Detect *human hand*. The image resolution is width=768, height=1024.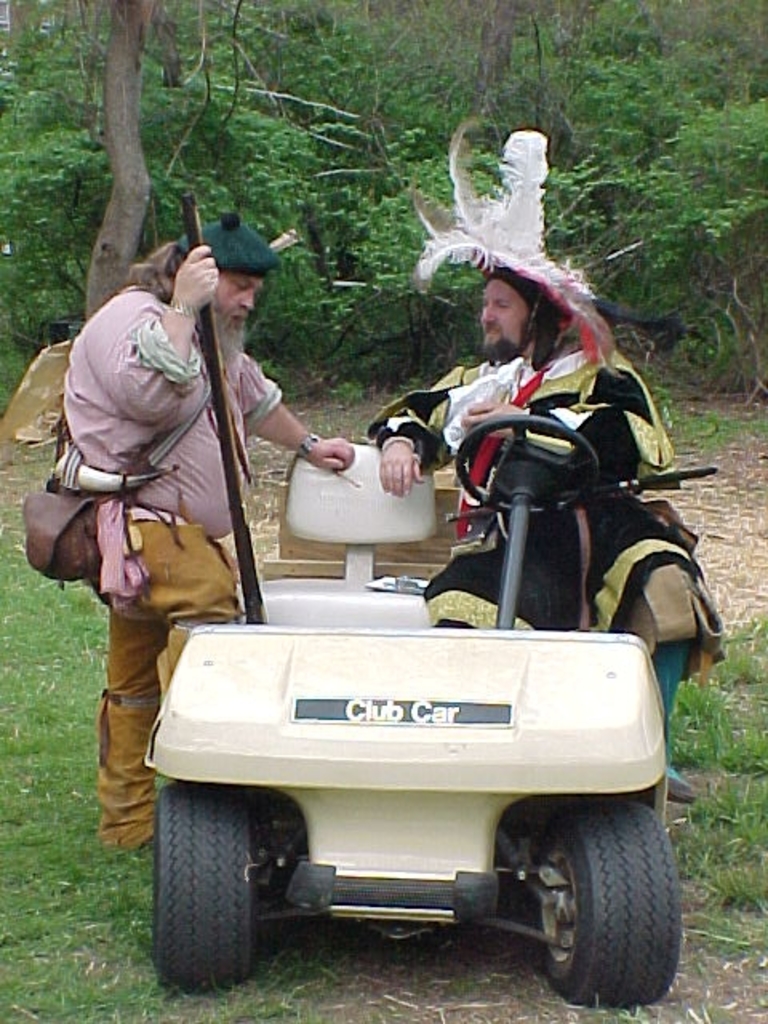
<region>312, 434, 355, 474</region>.
